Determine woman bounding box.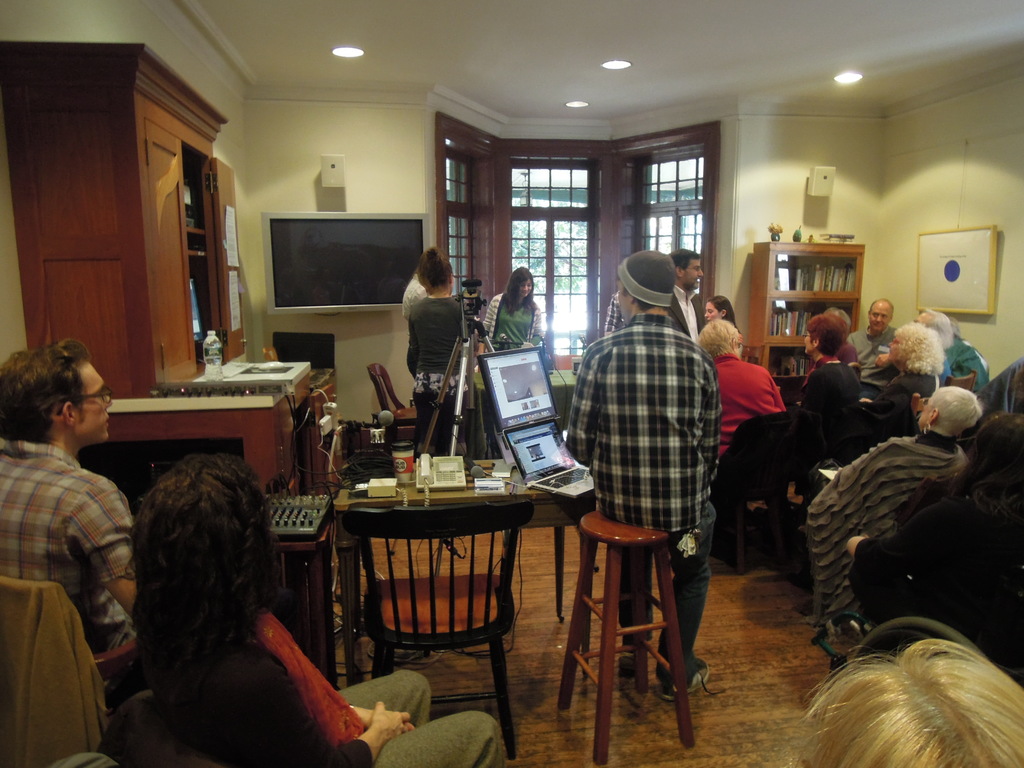
Determined: x1=705 y1=299 x2=740 y2=329.
